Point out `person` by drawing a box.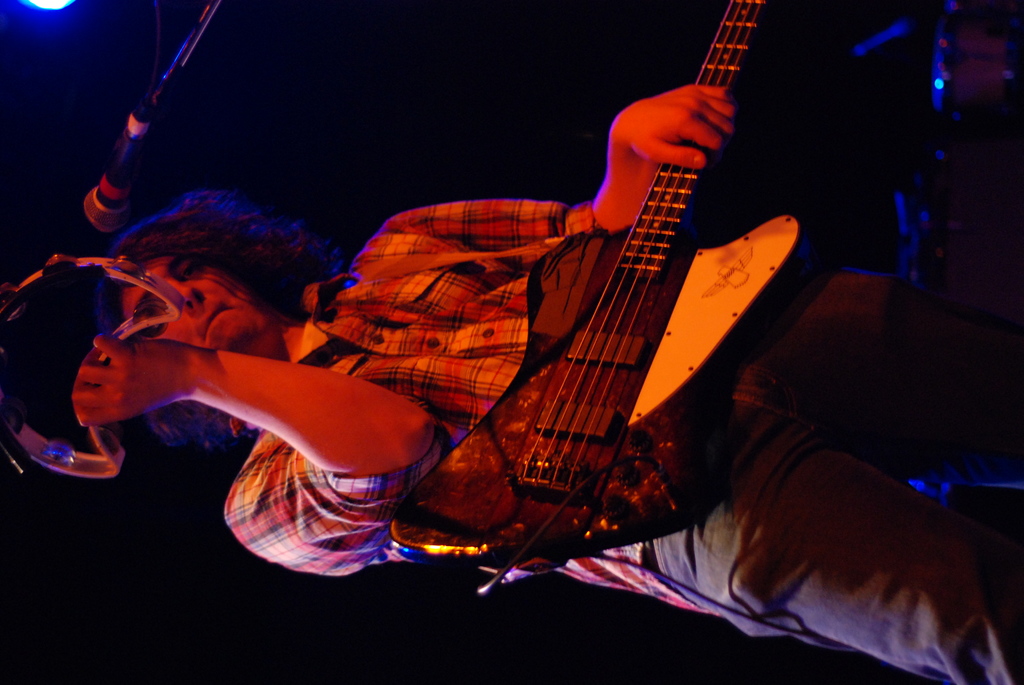
detection(0, 86, 1007, 684).
